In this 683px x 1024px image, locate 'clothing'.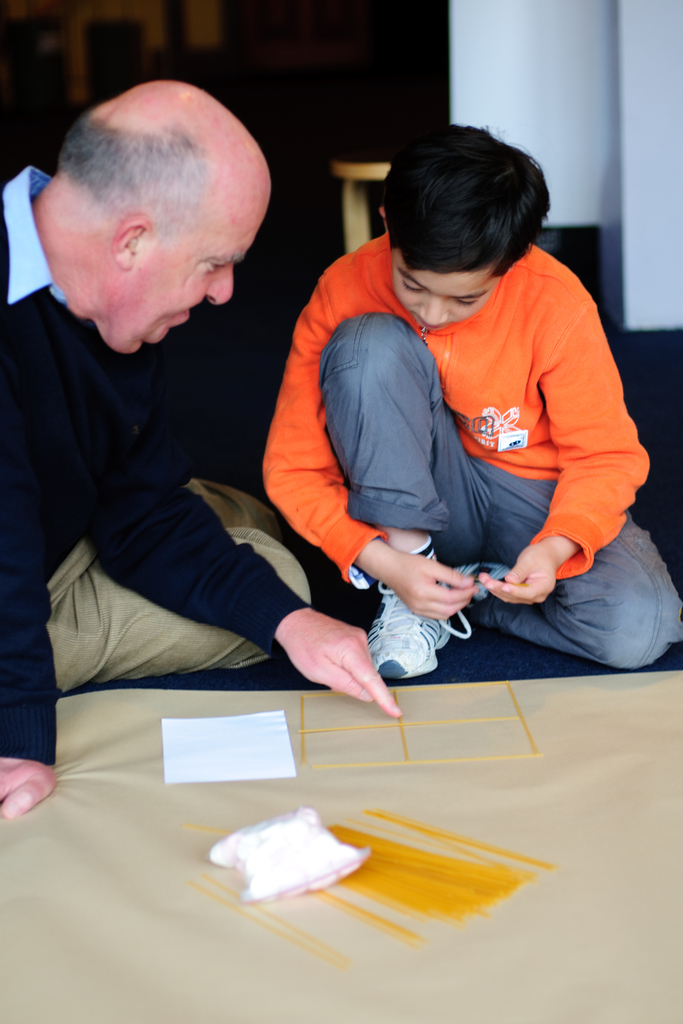
Bounding box: 0:165:327:767.
